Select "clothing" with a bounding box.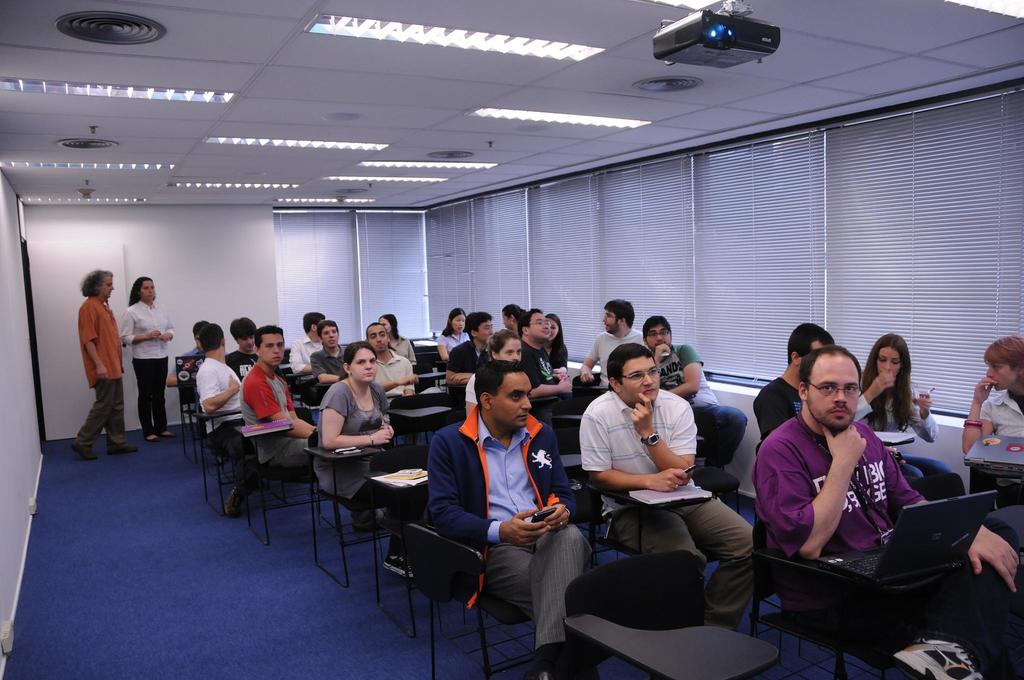
(448,345,511,386).
